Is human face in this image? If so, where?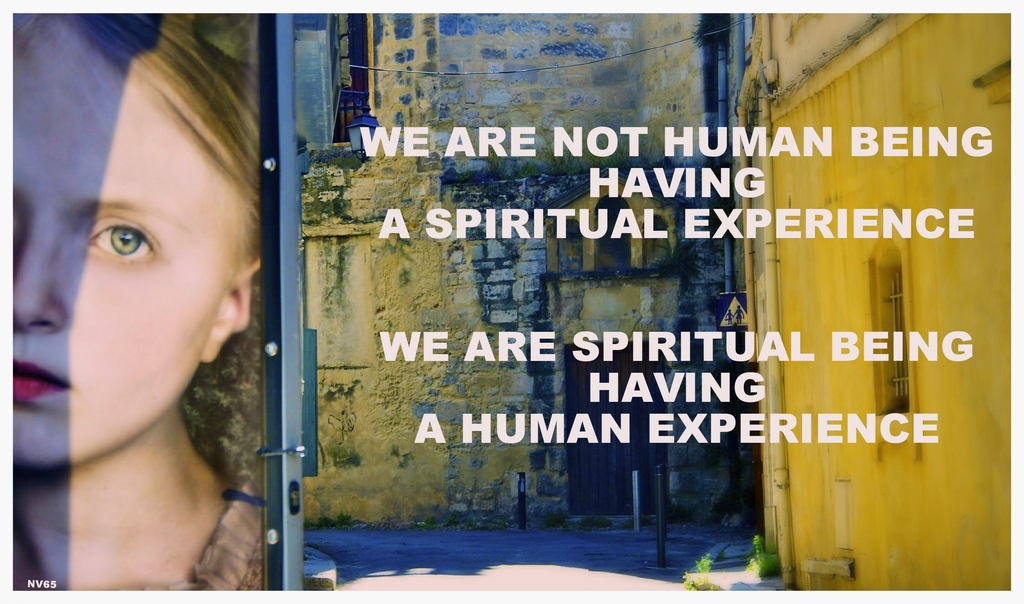
Yes, at left=8, top=10, right=245, bottom=477.
